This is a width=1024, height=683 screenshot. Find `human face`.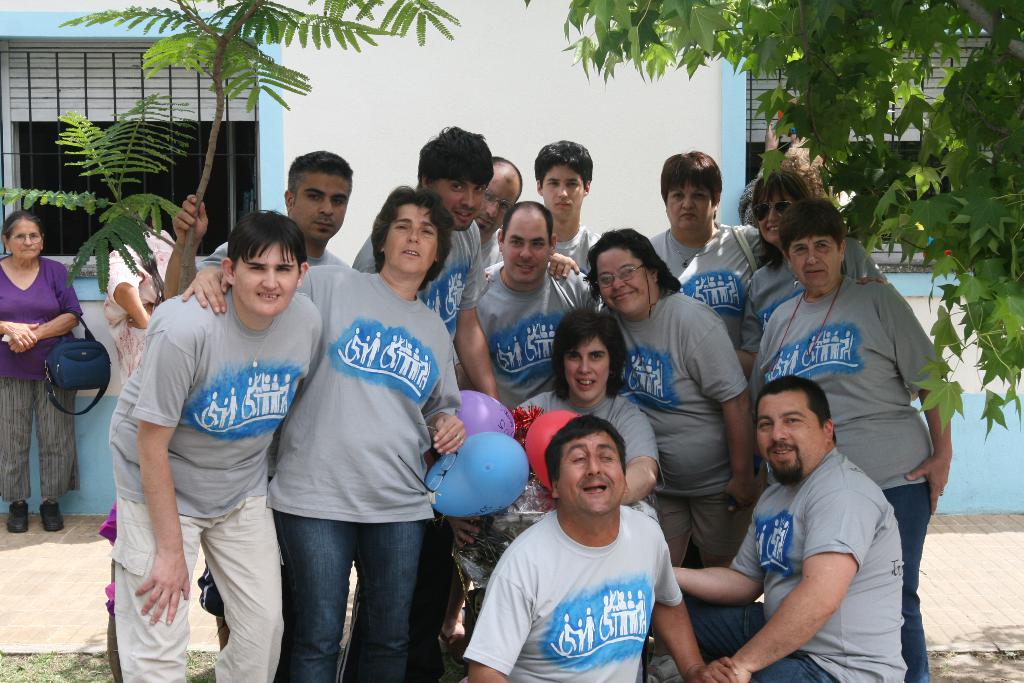
Bounding box: box(538, 163, 585, 215).
